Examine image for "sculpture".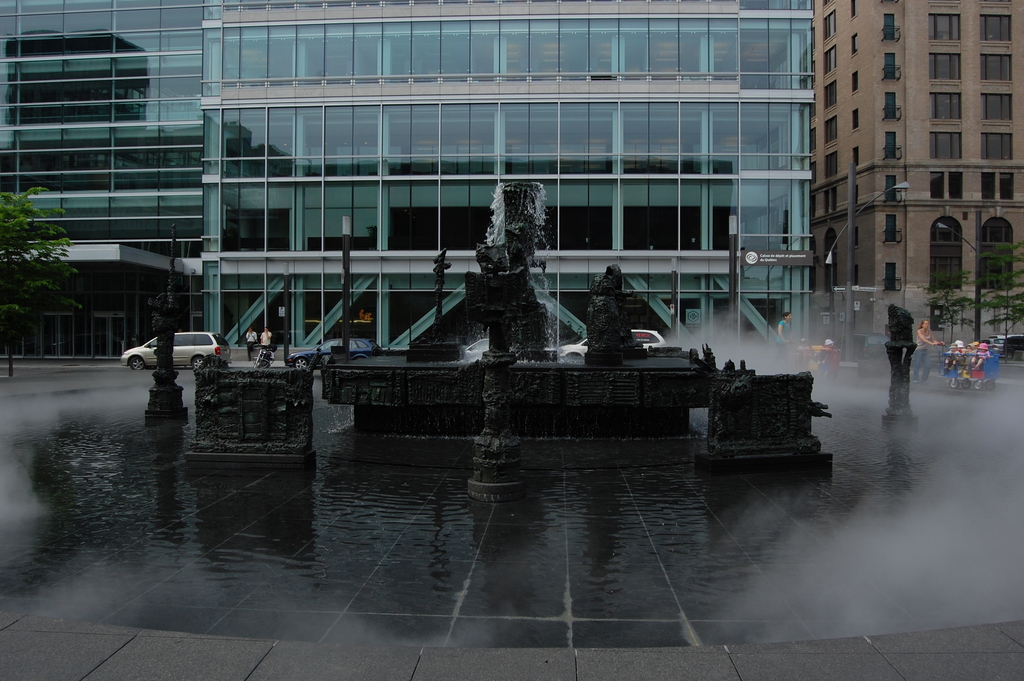
Examination result: crop(702, 338, 707, 369).
